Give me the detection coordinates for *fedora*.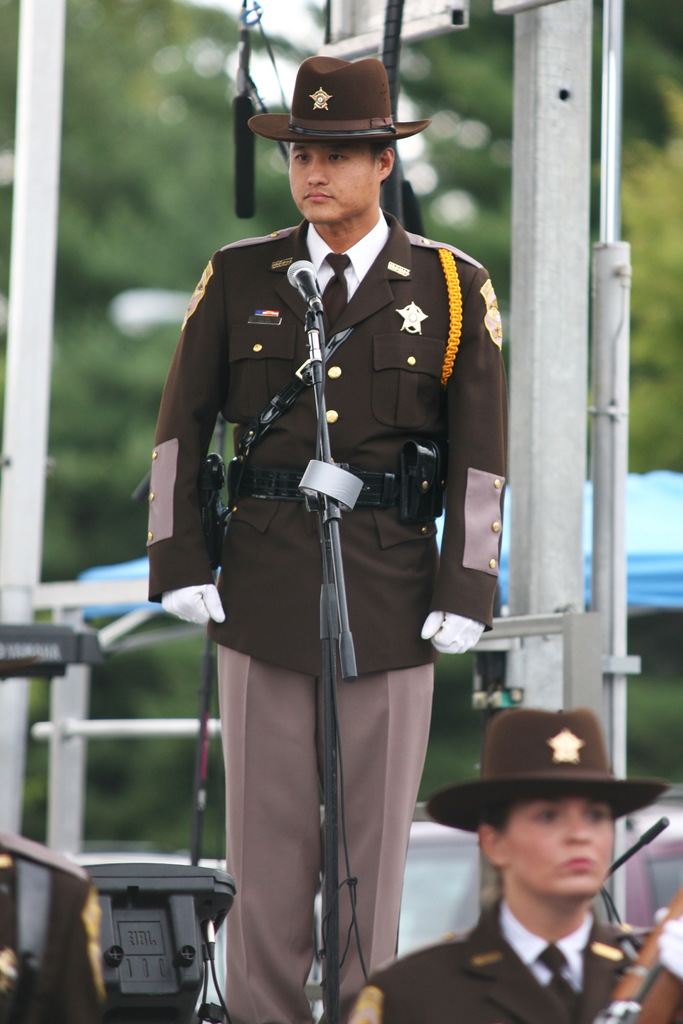
[x1=248, y1=49, x2=429, y2=144].
